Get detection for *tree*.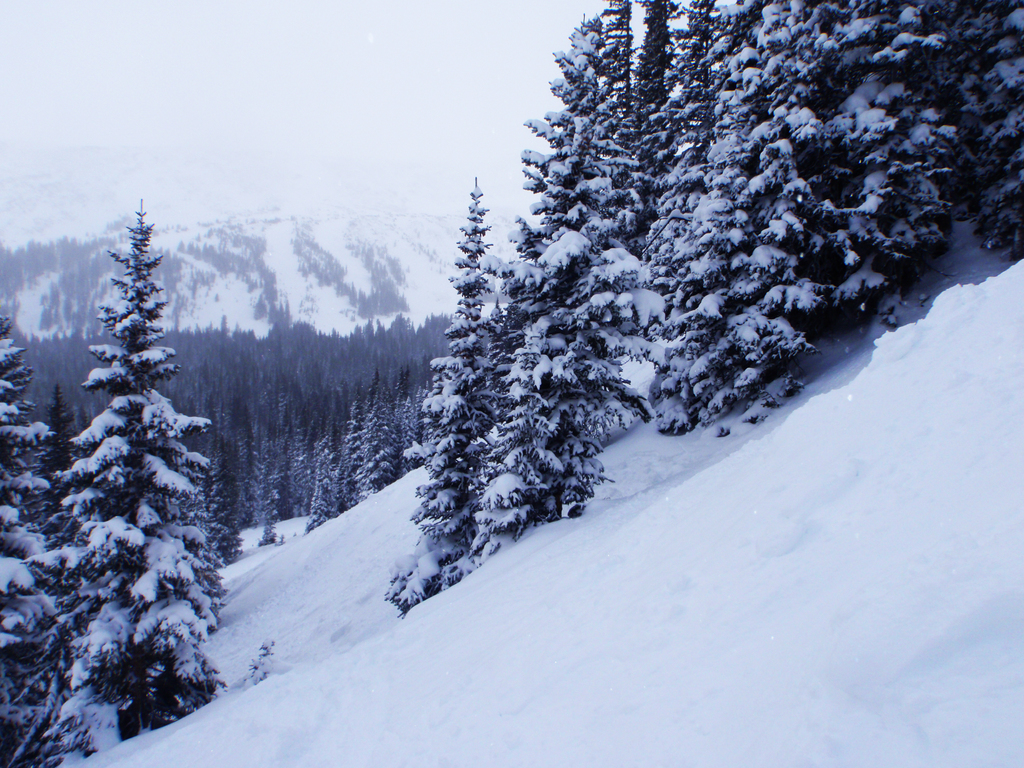
Detection: Rect(254, 456, 281, 544).
